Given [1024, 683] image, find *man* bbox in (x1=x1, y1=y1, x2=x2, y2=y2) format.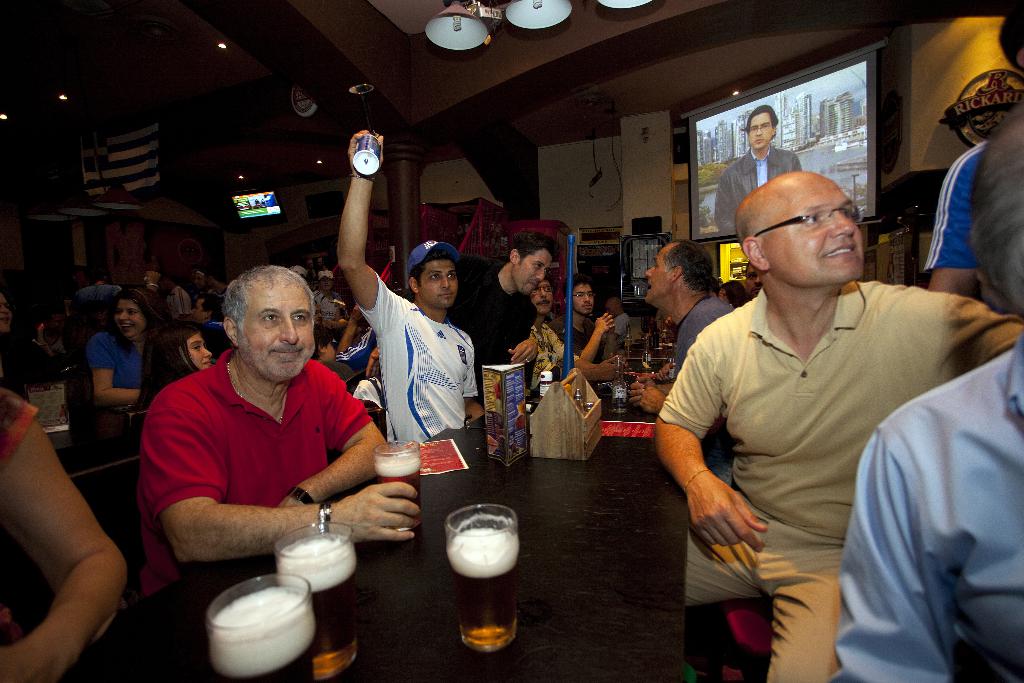
(x1=605, y1=294, x2=634, y2=333).
